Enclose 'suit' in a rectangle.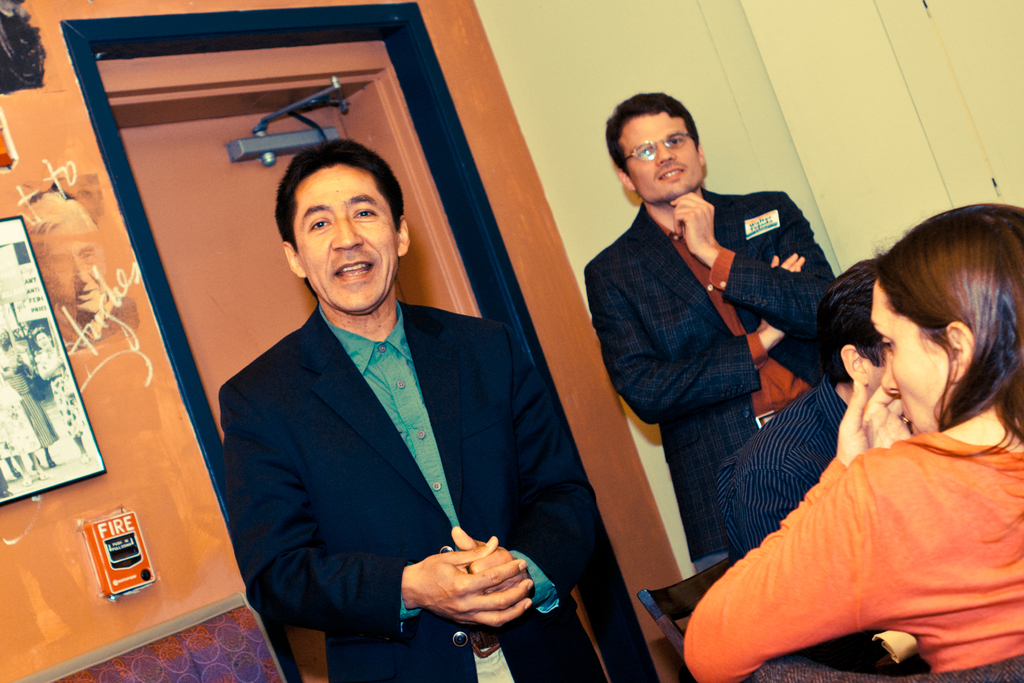
583, 184, 849, 562.
